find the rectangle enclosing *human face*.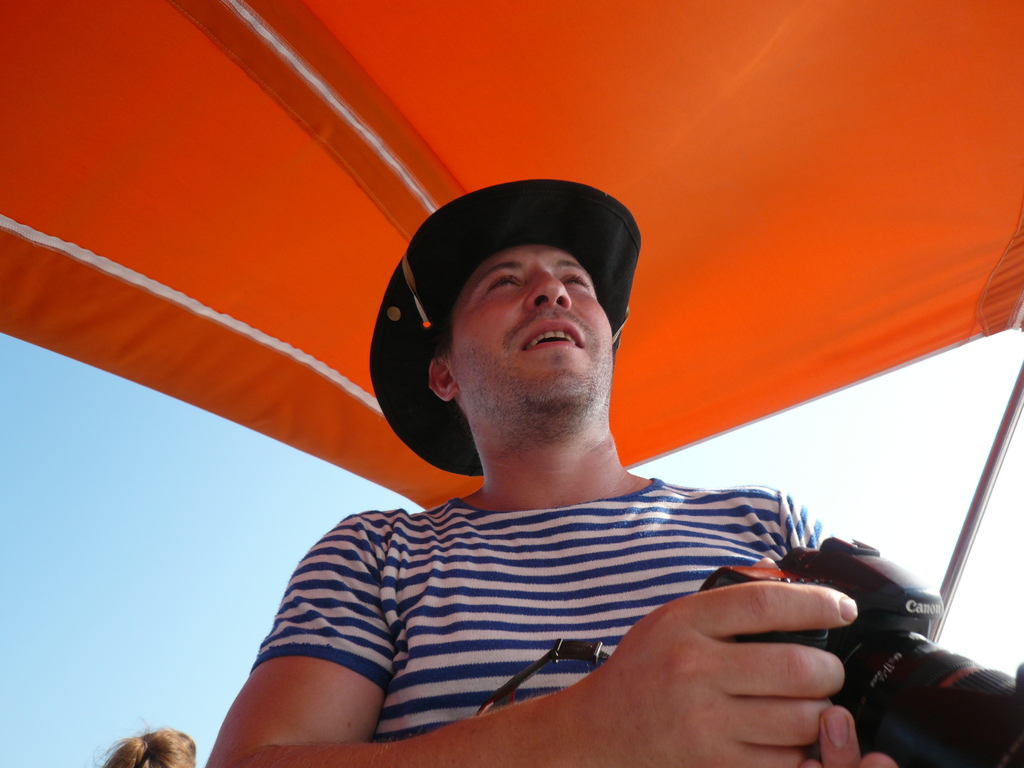
x1=444 y1=243 x2=620 y2=438.
